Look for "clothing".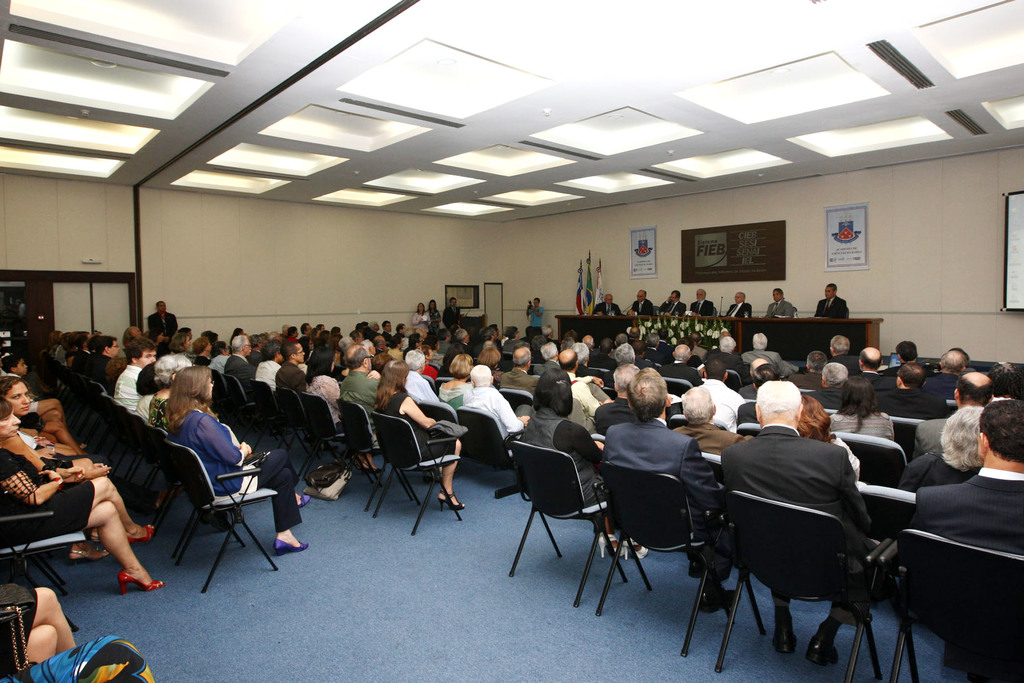
Found: bbox(798, 384, 844, 412).
